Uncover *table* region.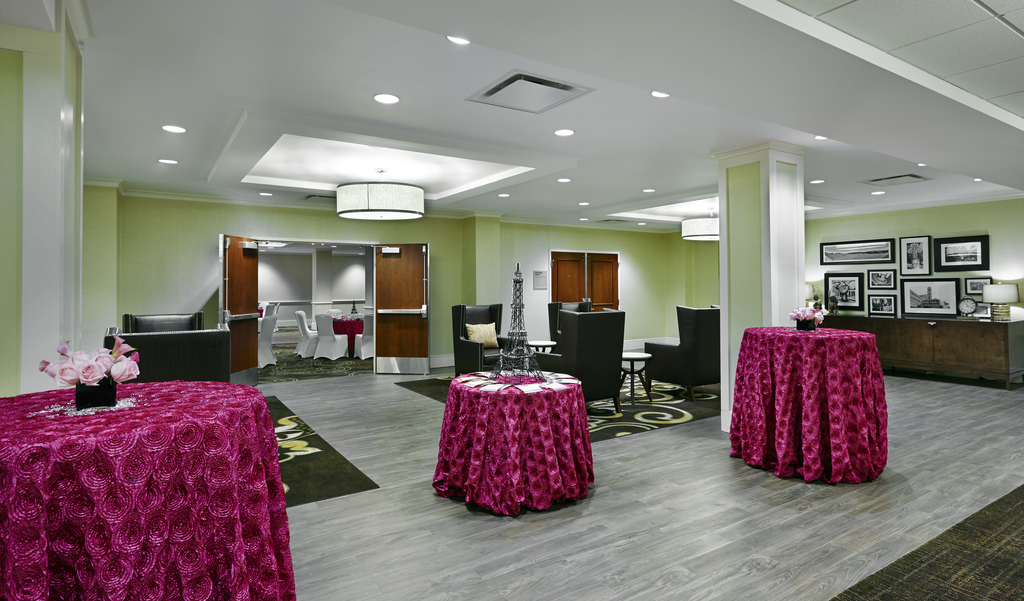
Uncovered: bbox=[0, 369, 299, 600].
